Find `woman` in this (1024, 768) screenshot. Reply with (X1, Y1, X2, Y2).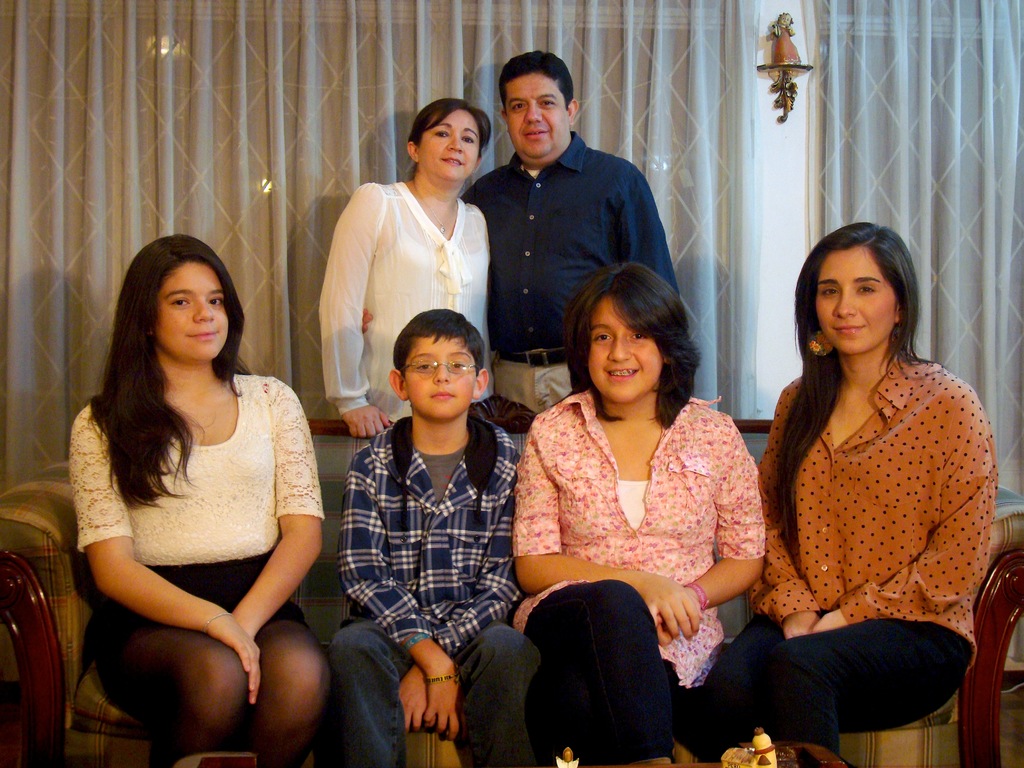
(703, 220, 998, 765).
